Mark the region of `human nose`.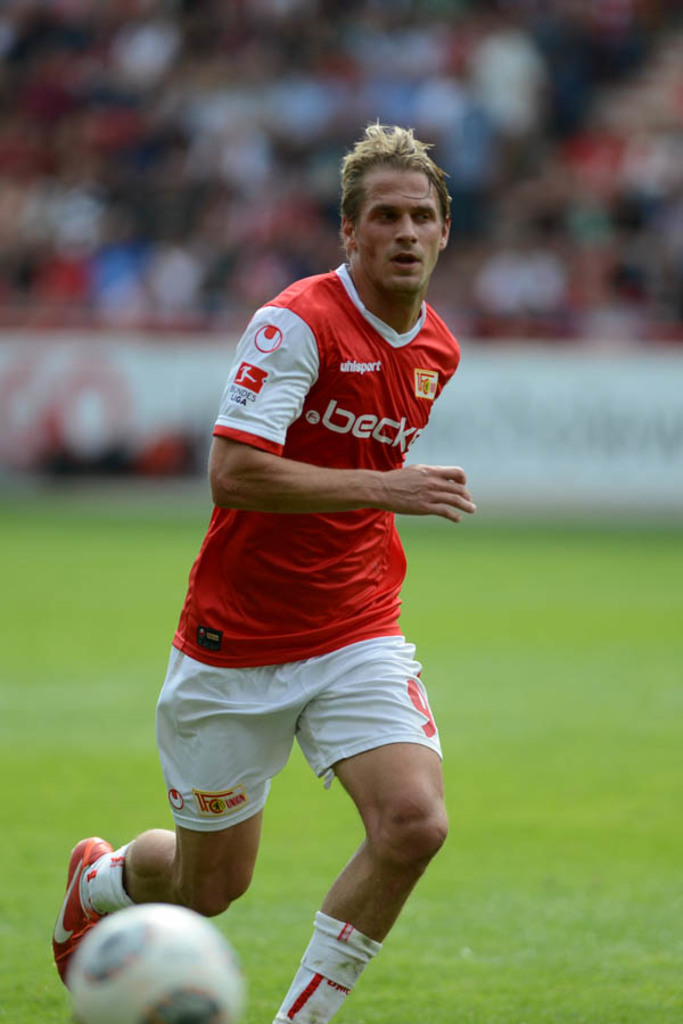
Region: x1=394 y1=213 x2=418 y2=243.
